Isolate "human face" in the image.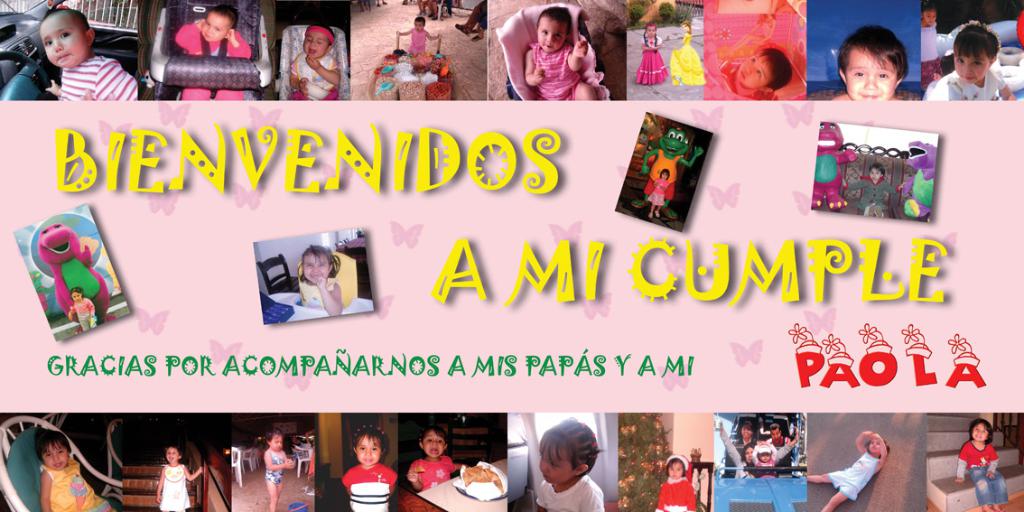
Isolated region: [left=423, top=433, right=447, bottom=458].
